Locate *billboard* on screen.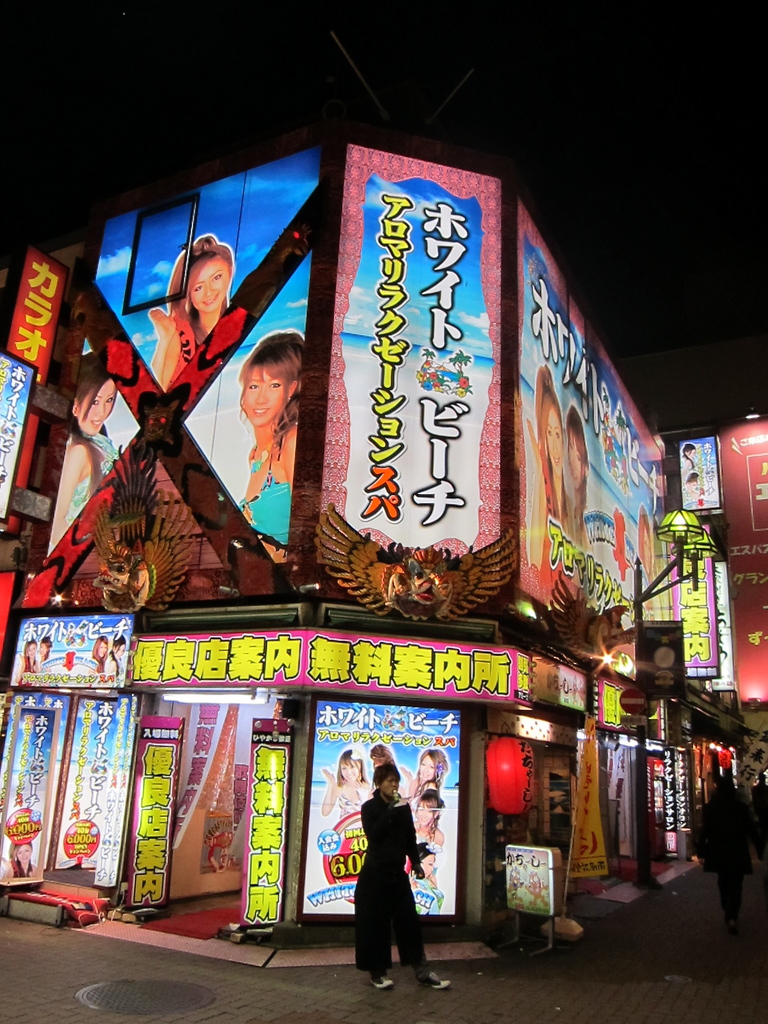
On screen at <region>0, 351, 36, 514</region>.
